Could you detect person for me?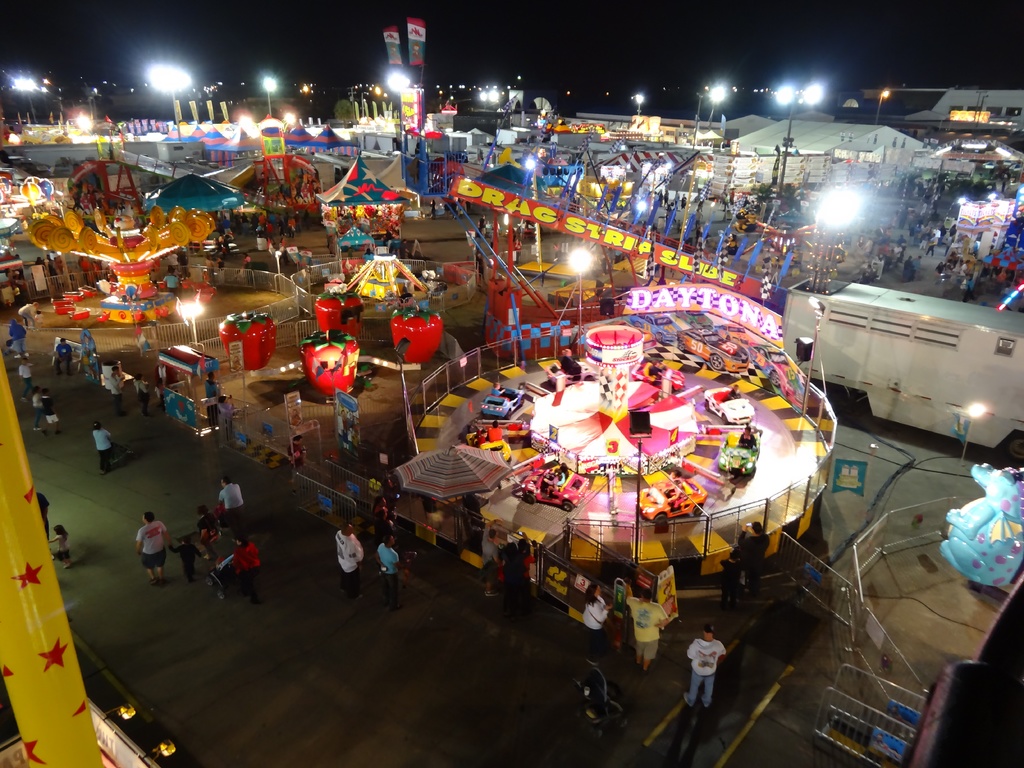
Detection result: [137, 511, 170, 584].
